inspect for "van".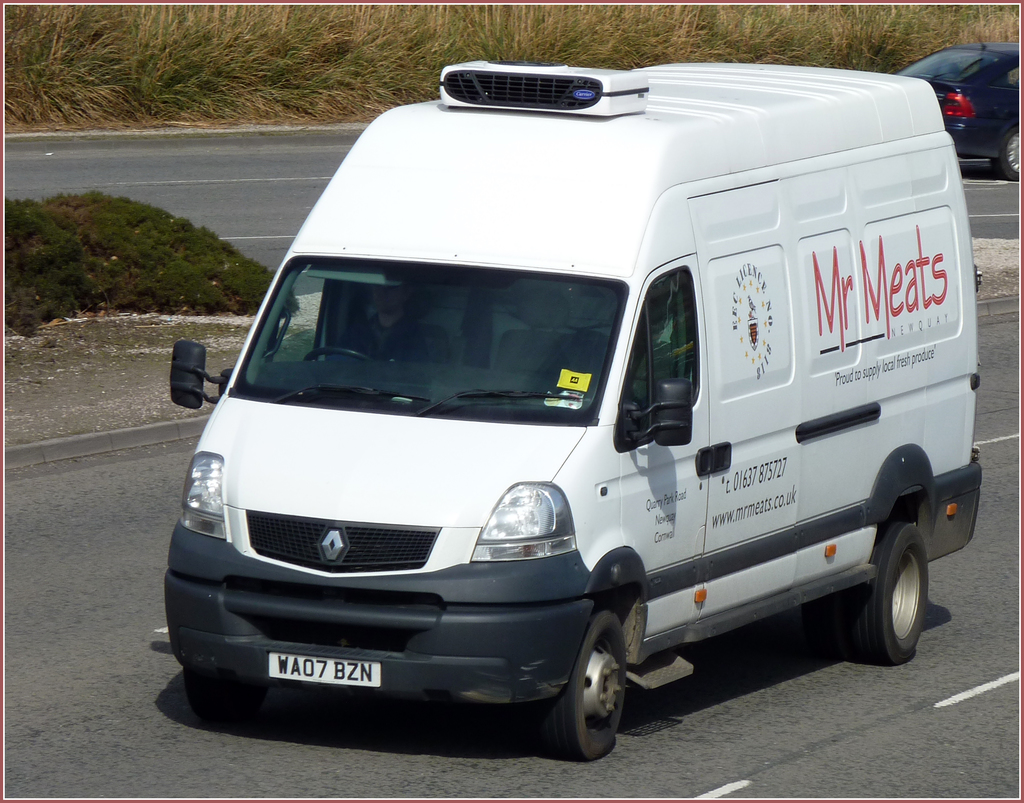
Inspection: [165,58,983,762].
